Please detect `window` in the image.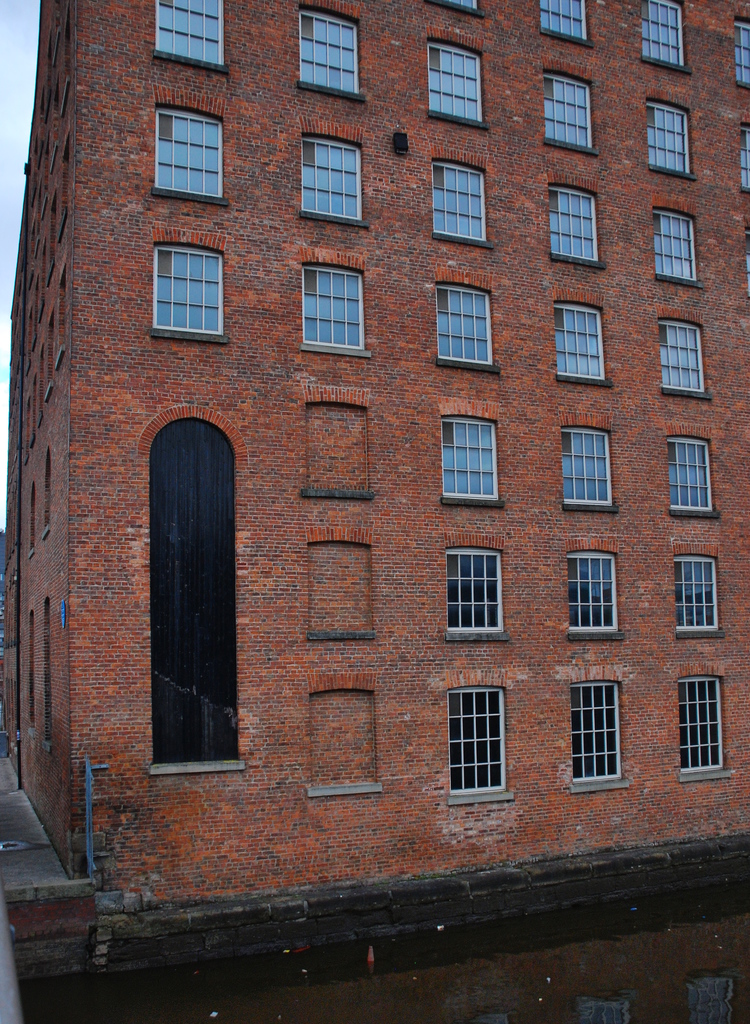
{"left": 553, "top": 179, "right": 600, "bottom": 266}.
